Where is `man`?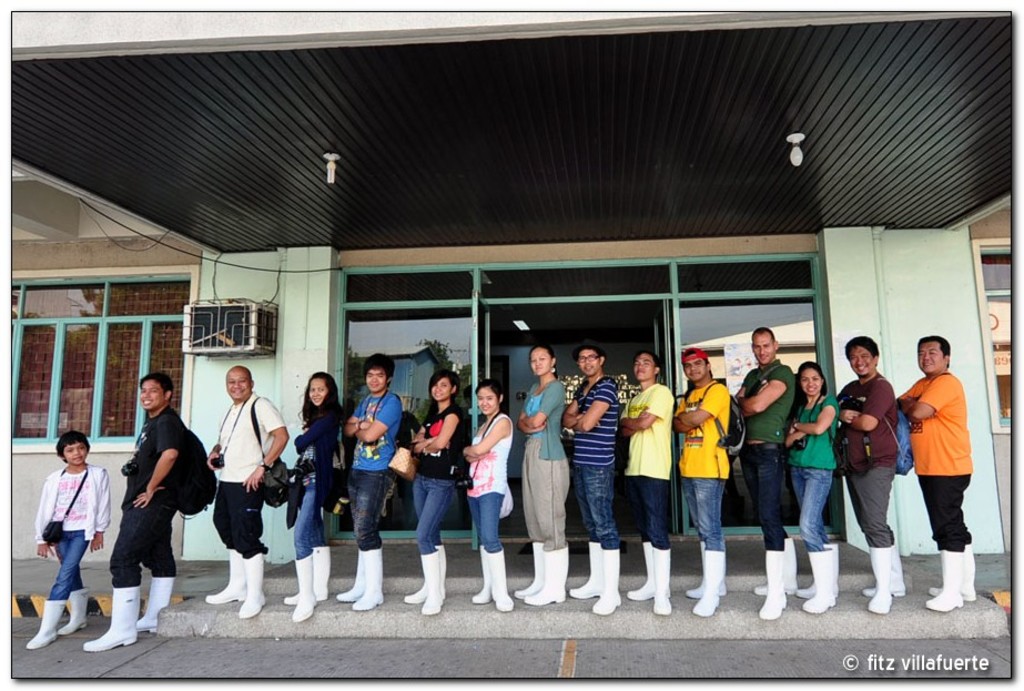
bbox=(738, 325, 799, 619).
